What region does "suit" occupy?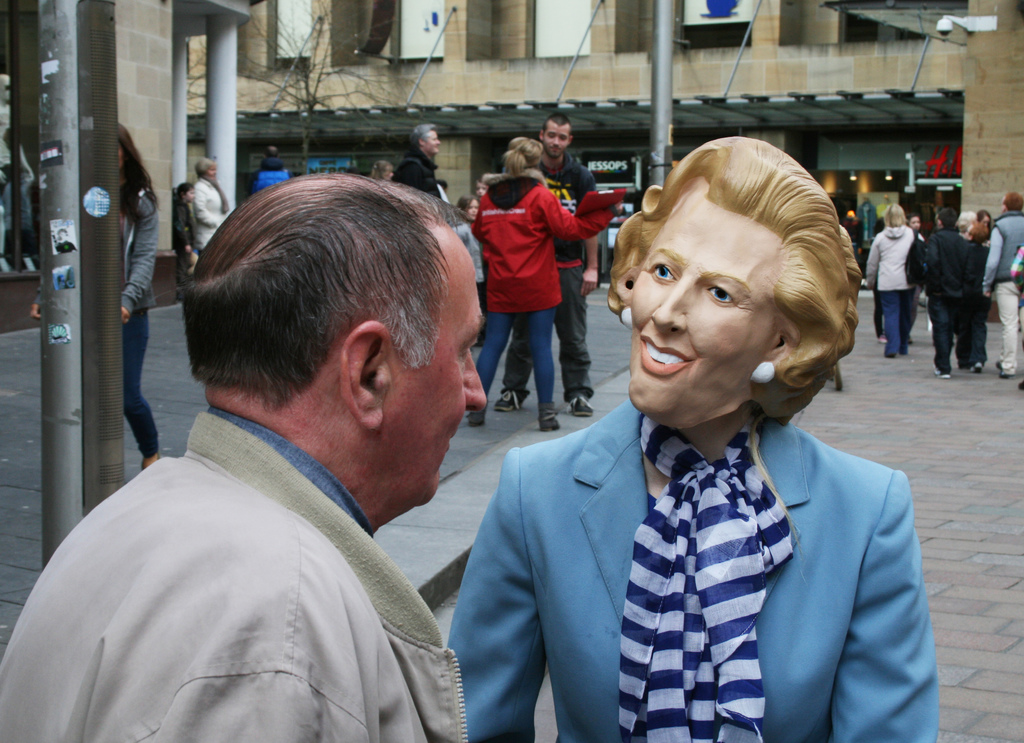
{"left": 460, "top": 327, "right": 940, "bottom": 726}.
